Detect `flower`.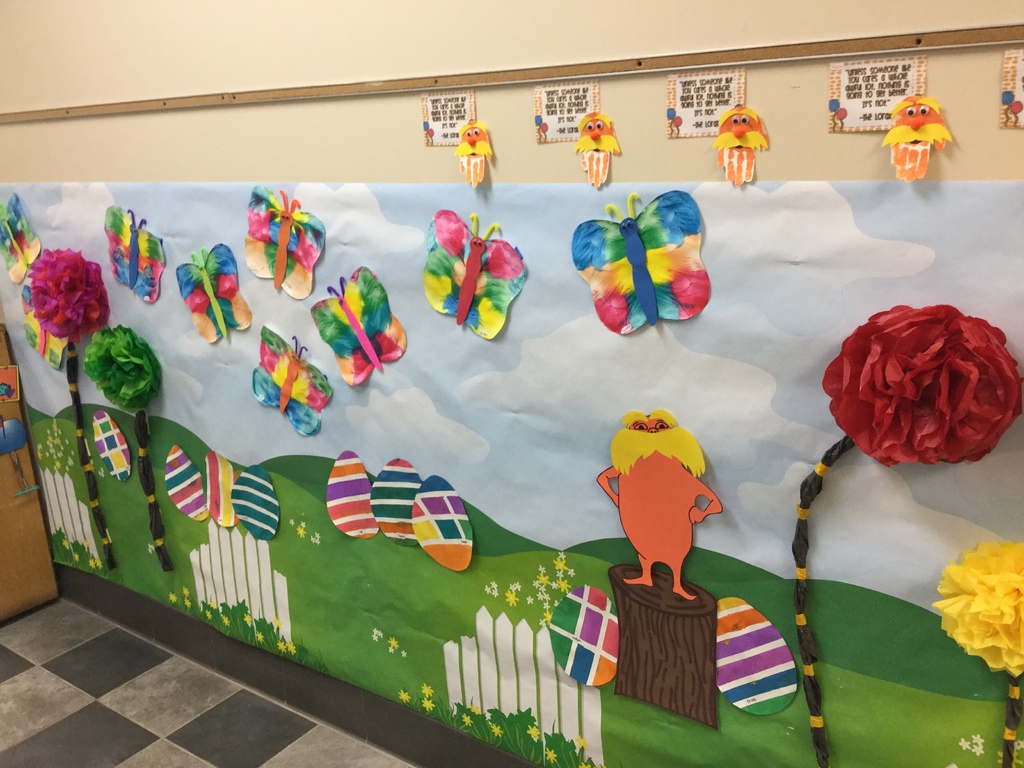
Detected at crop(822, 302, 1023, 470).
